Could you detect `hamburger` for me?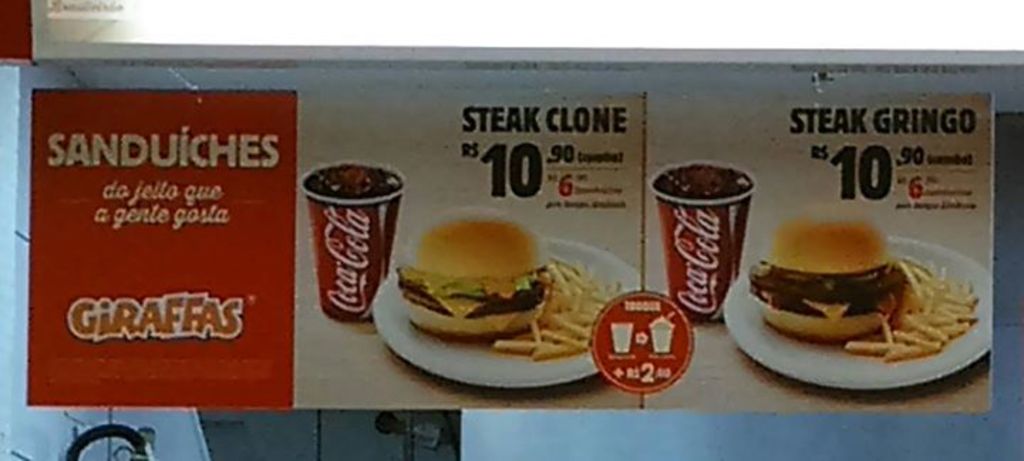
Detection result: [747,211,896,341].
